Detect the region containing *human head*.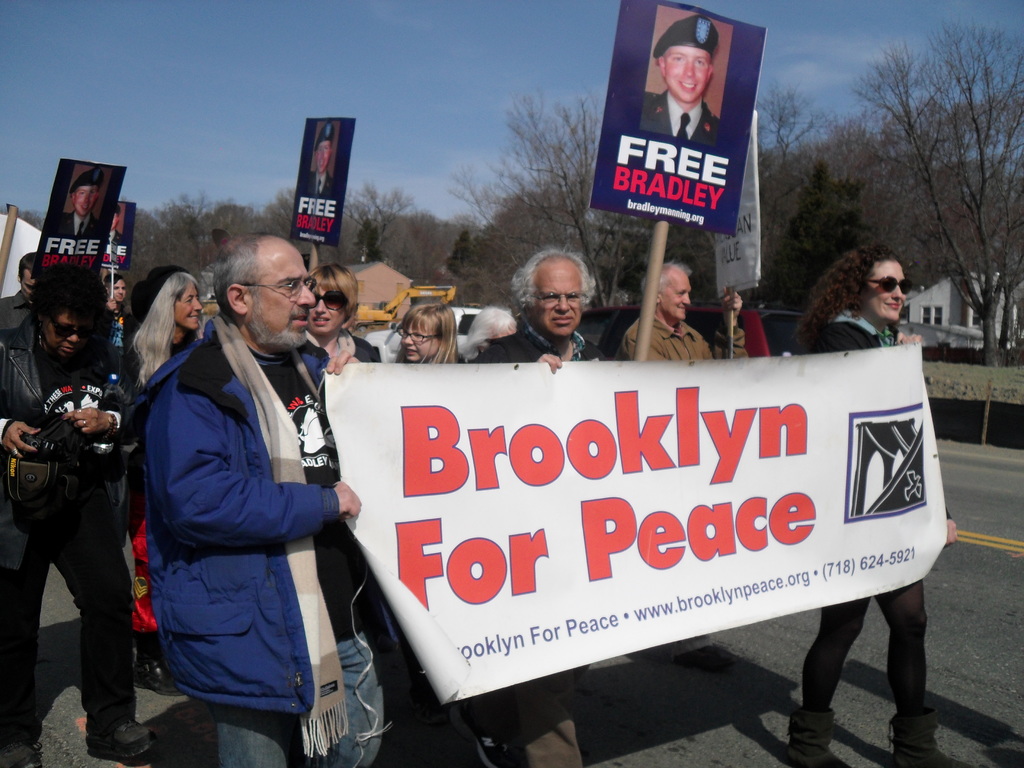
left=28, top=264, right=109, bottom=358.
